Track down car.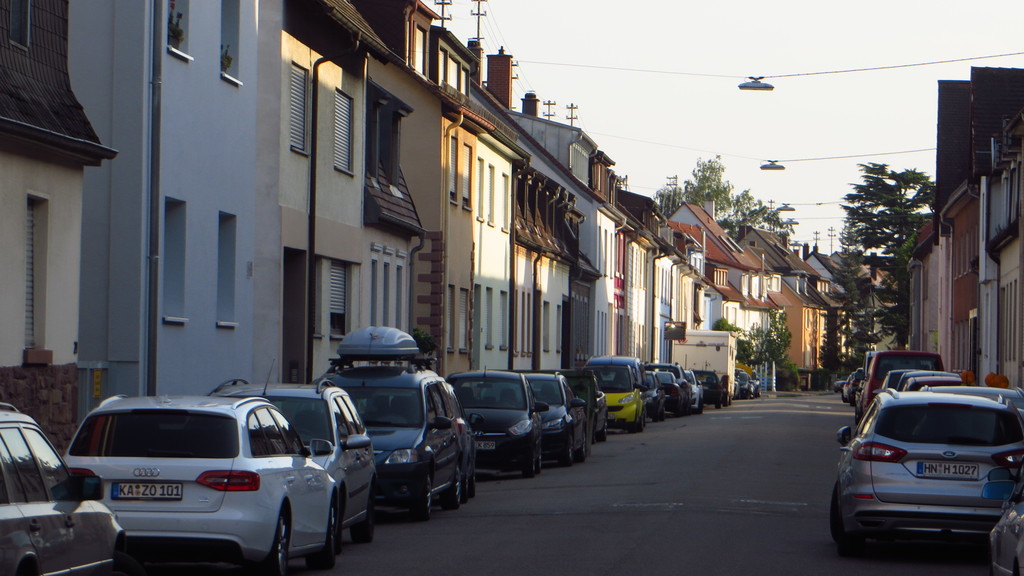
Tracked to [x1=212, y1=377, x2=373, y2=545].
